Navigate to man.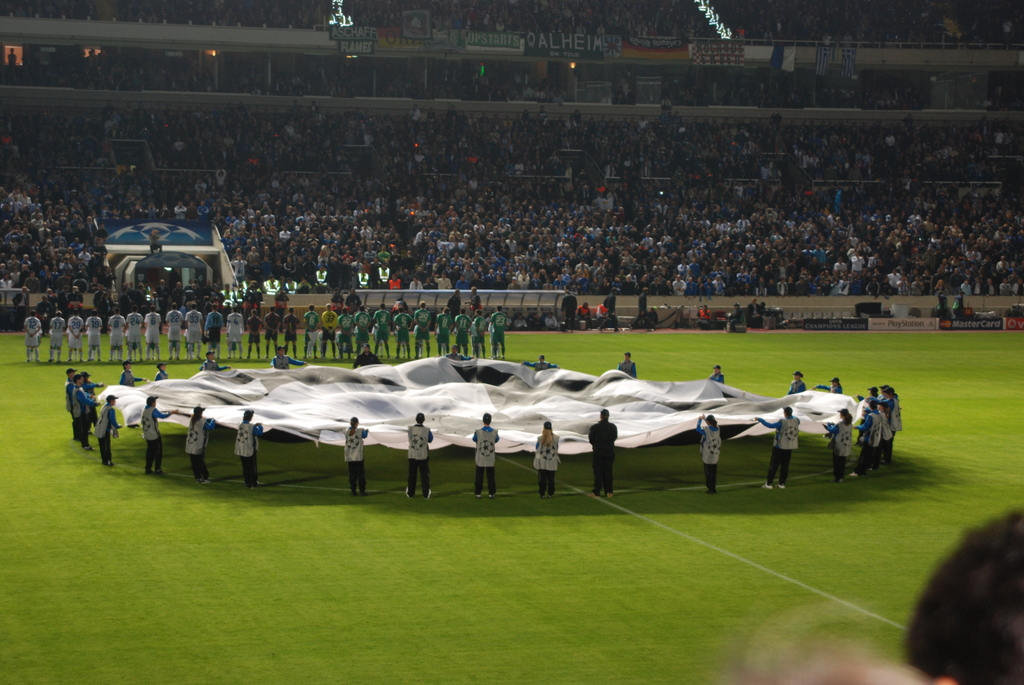
Navigation target: box(61, 365, 77, 441).
